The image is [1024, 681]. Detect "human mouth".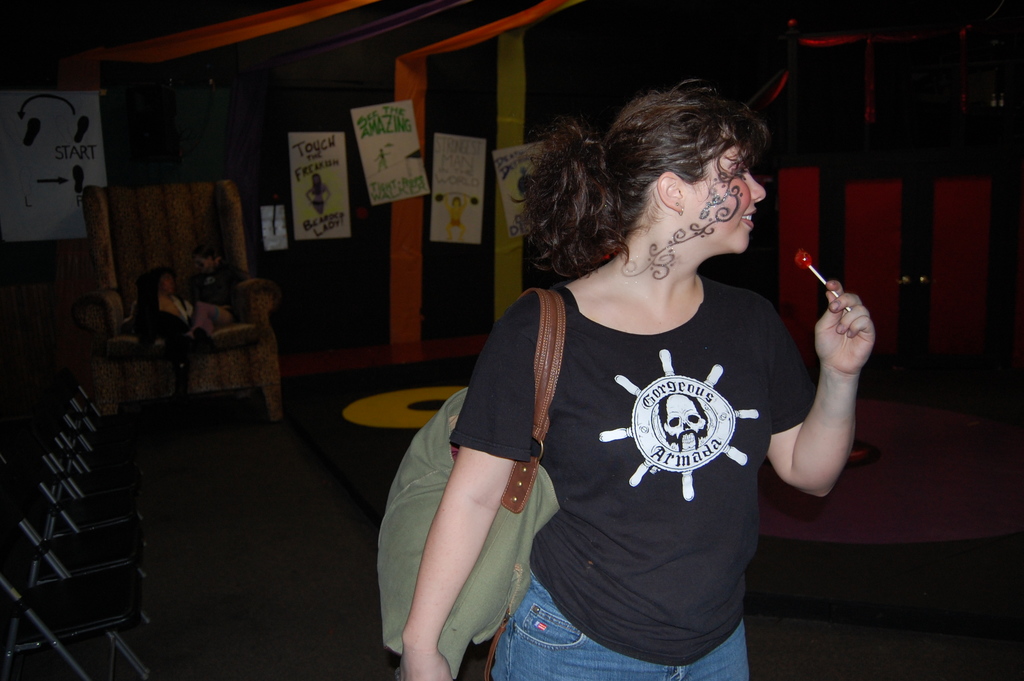
Detection: box=[740, 210, 761, 228].
